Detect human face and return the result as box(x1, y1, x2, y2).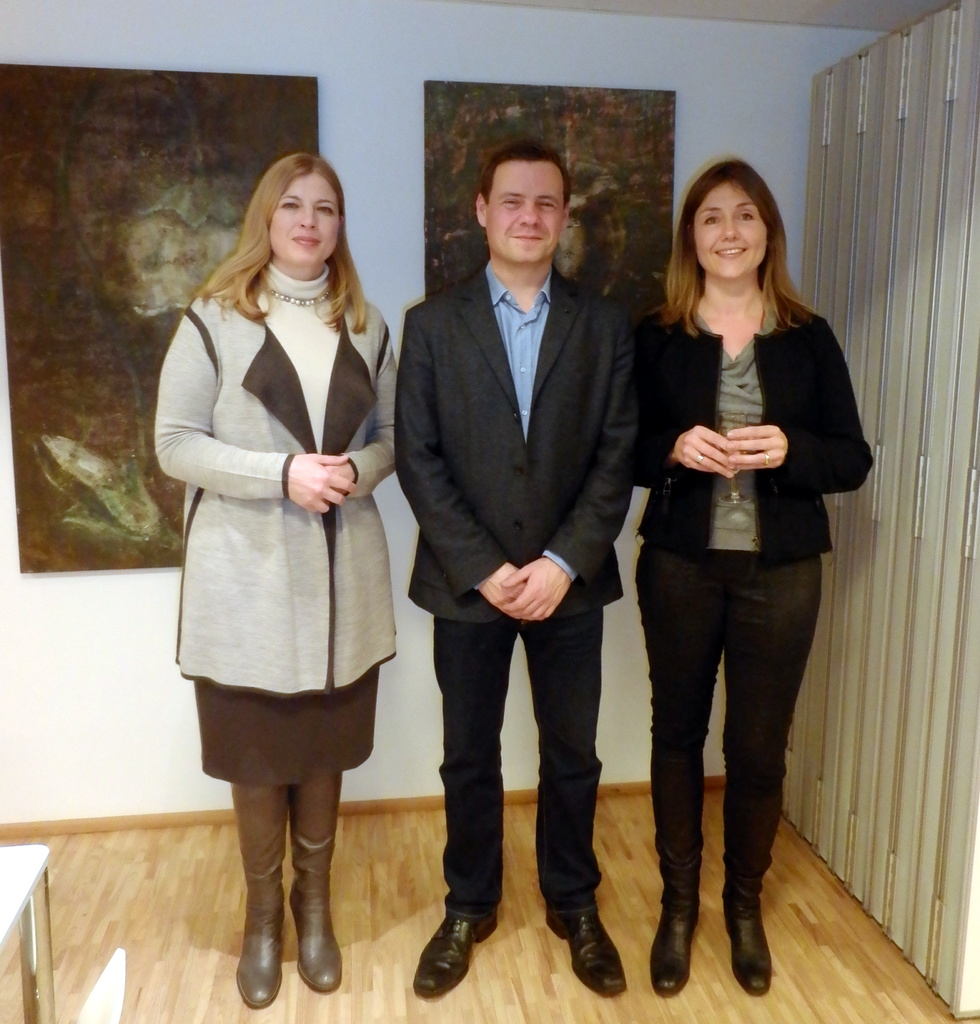
box(268, 173, 342, 274).
